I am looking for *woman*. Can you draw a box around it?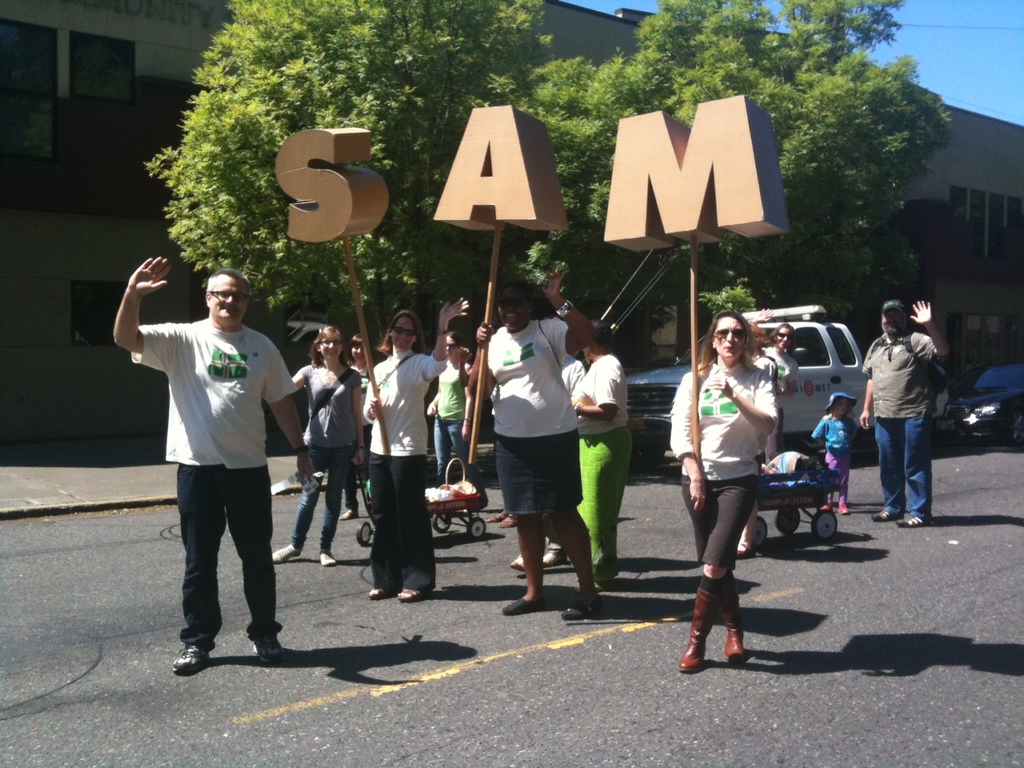
Sure, the bounding box is 423:330:478:480.
